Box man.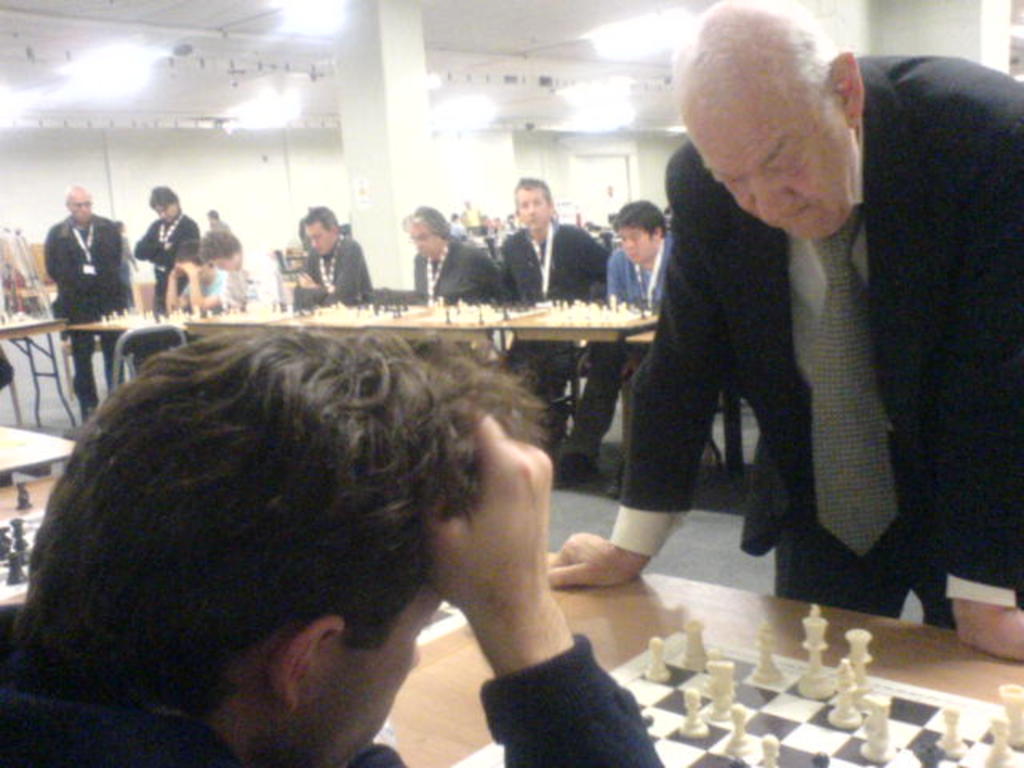
bbox(285, 186, 370, 310).
